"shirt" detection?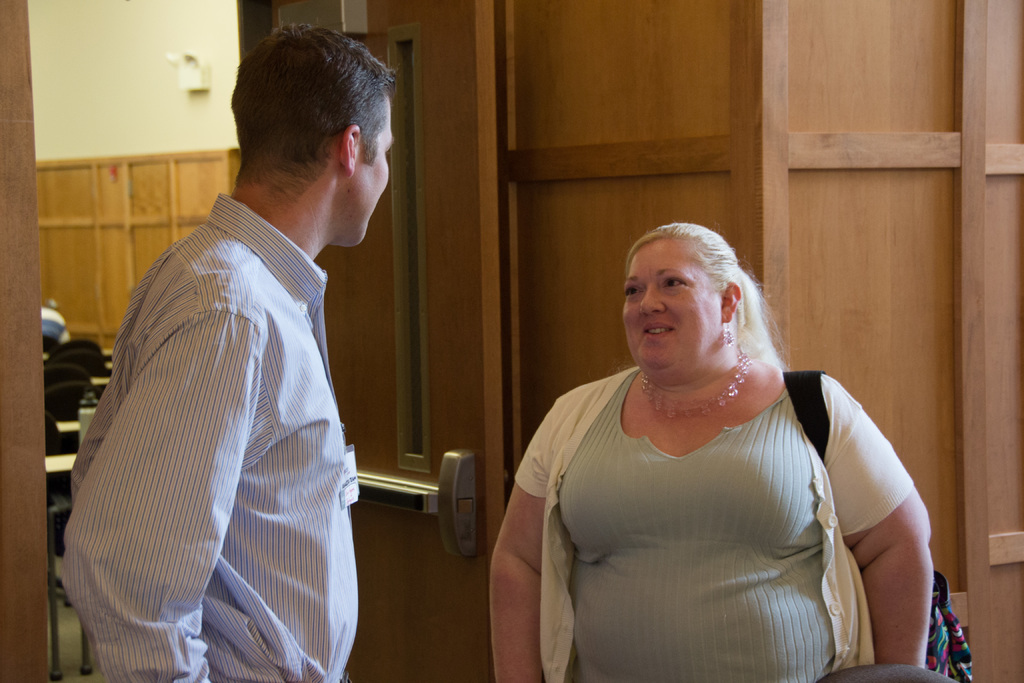
[57, 192, 364, 680]
